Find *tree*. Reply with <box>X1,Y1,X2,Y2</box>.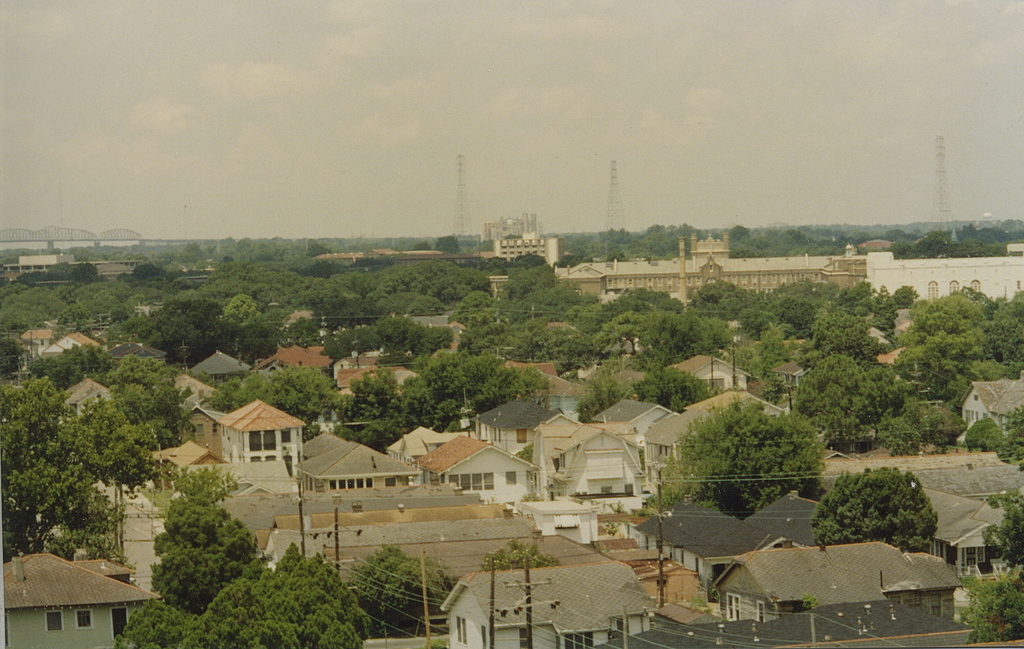
<box>269,544,372,648</box>.
